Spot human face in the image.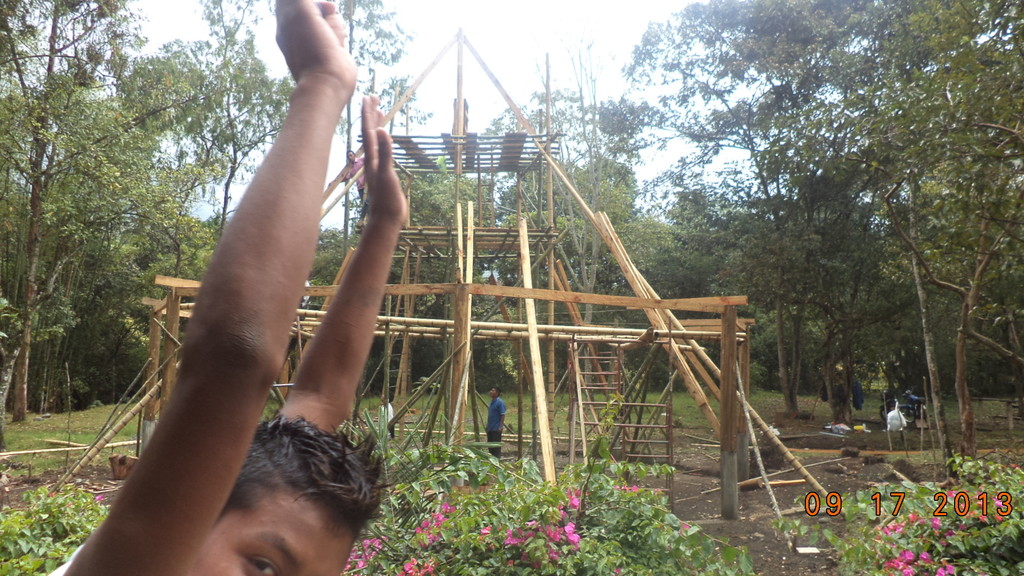
human face found at (left=489, top=388, right=497, bottom=397).
